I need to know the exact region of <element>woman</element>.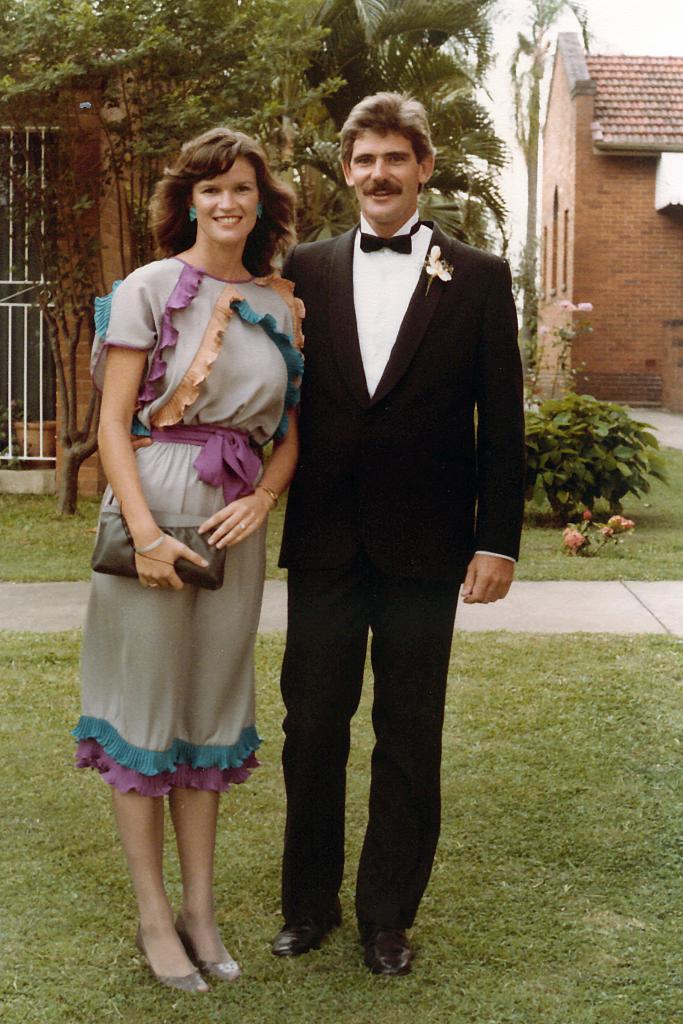
Region: pyautogui.locateOnScreen(72, 138, 312, 857).
